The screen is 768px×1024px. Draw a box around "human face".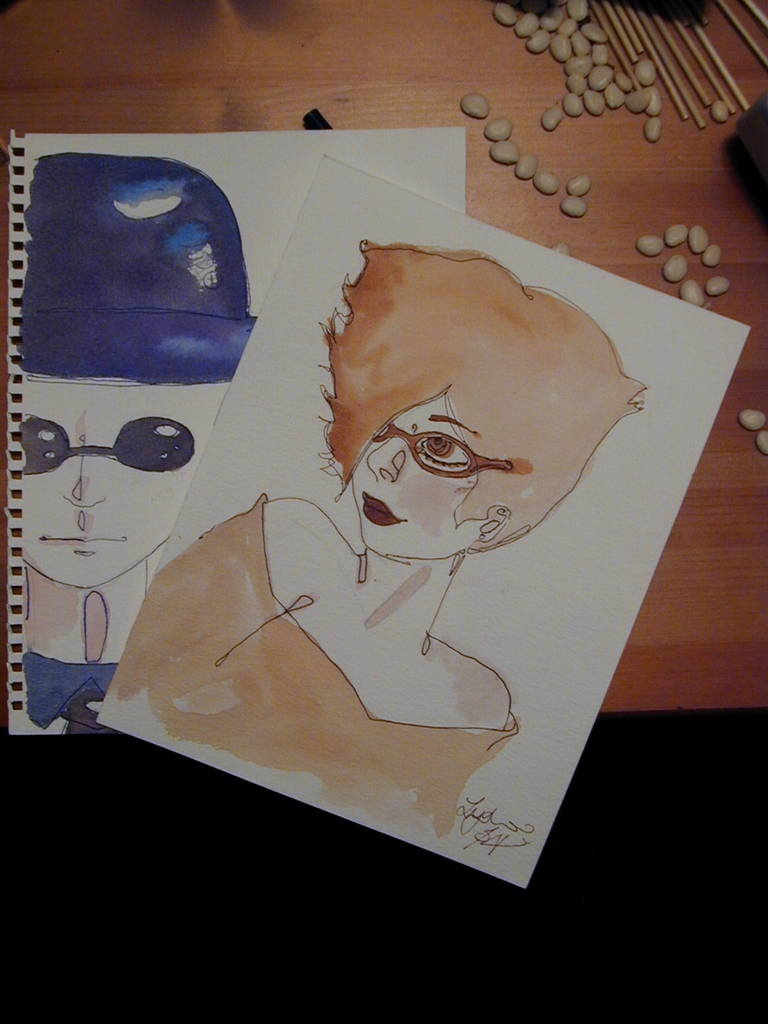
Rect(23, 386, 183, 589).
